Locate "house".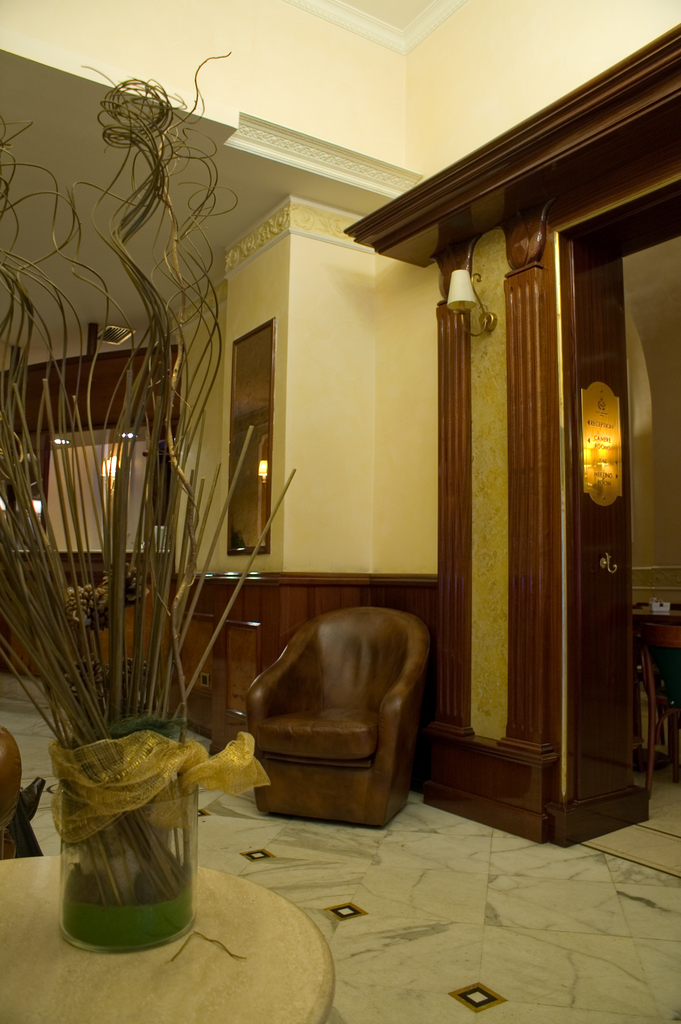
Bounding box: (4, 13, 675, 1023).
